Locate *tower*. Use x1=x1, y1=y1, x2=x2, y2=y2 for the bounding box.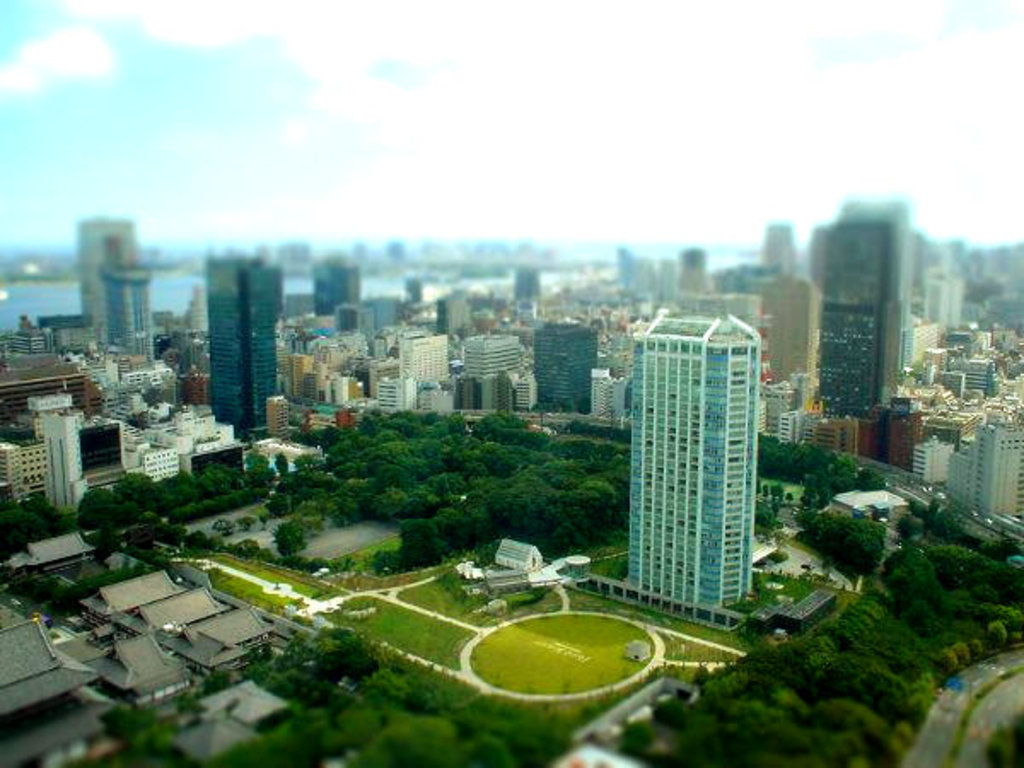
x1=816, y1=220, x2=898, y2=420.
